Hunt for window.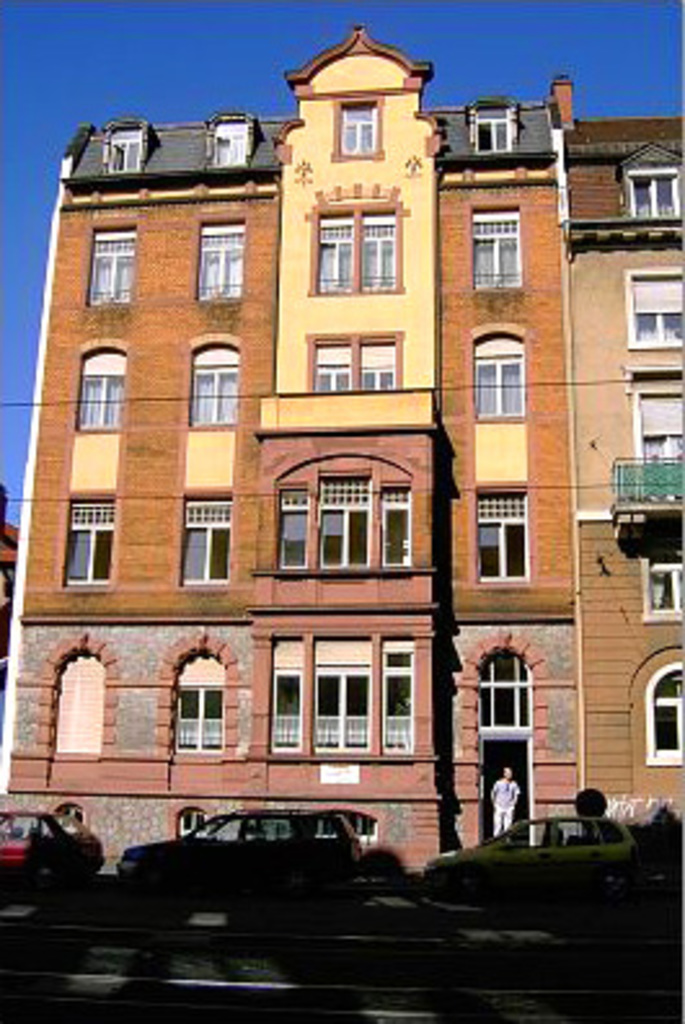
Hunted down at [364, 217, 395, 292].
